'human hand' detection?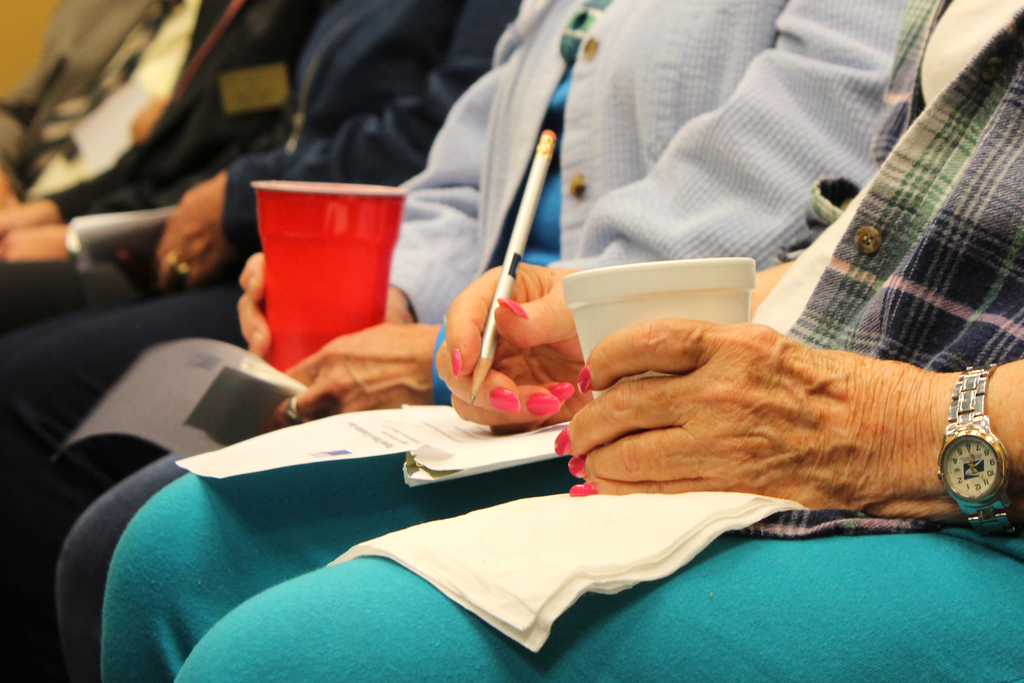
bbox(588, 287, 1008, 526)
